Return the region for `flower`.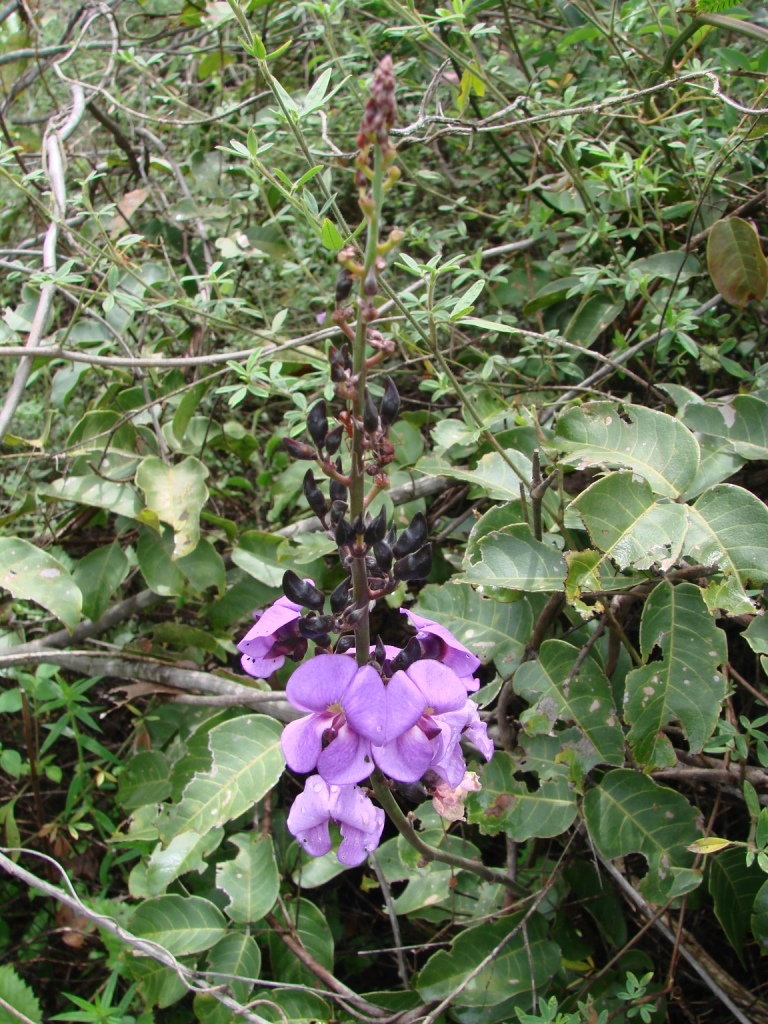
(x1=282, y1=646, x2=389, y2=779).
